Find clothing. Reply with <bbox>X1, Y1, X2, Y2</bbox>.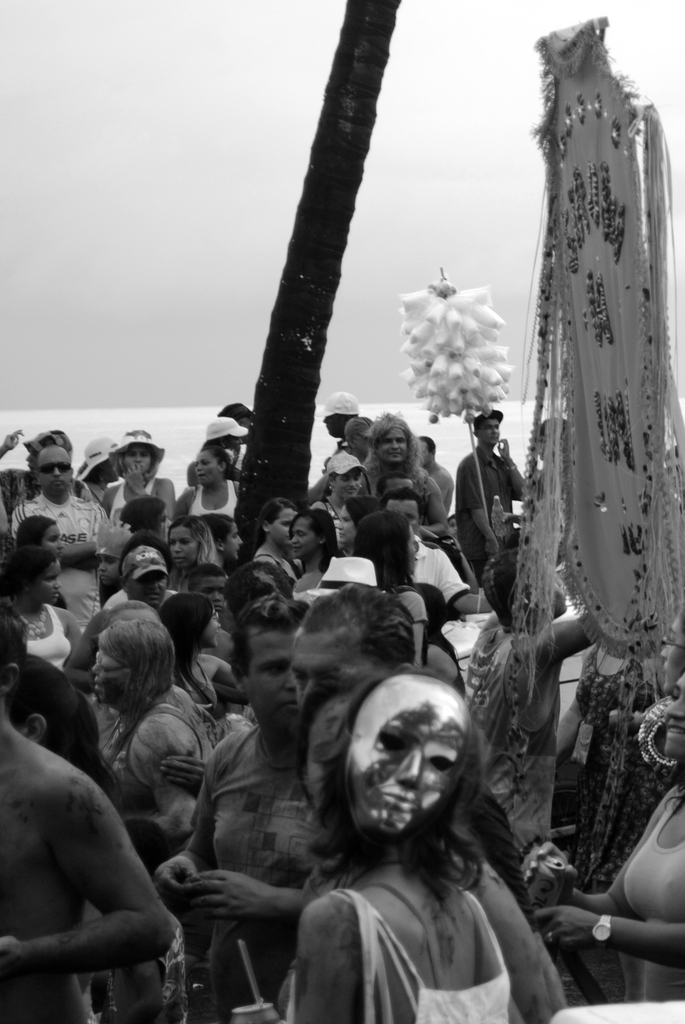
<bbox>617, 784, 684, 1006</bbox>.
